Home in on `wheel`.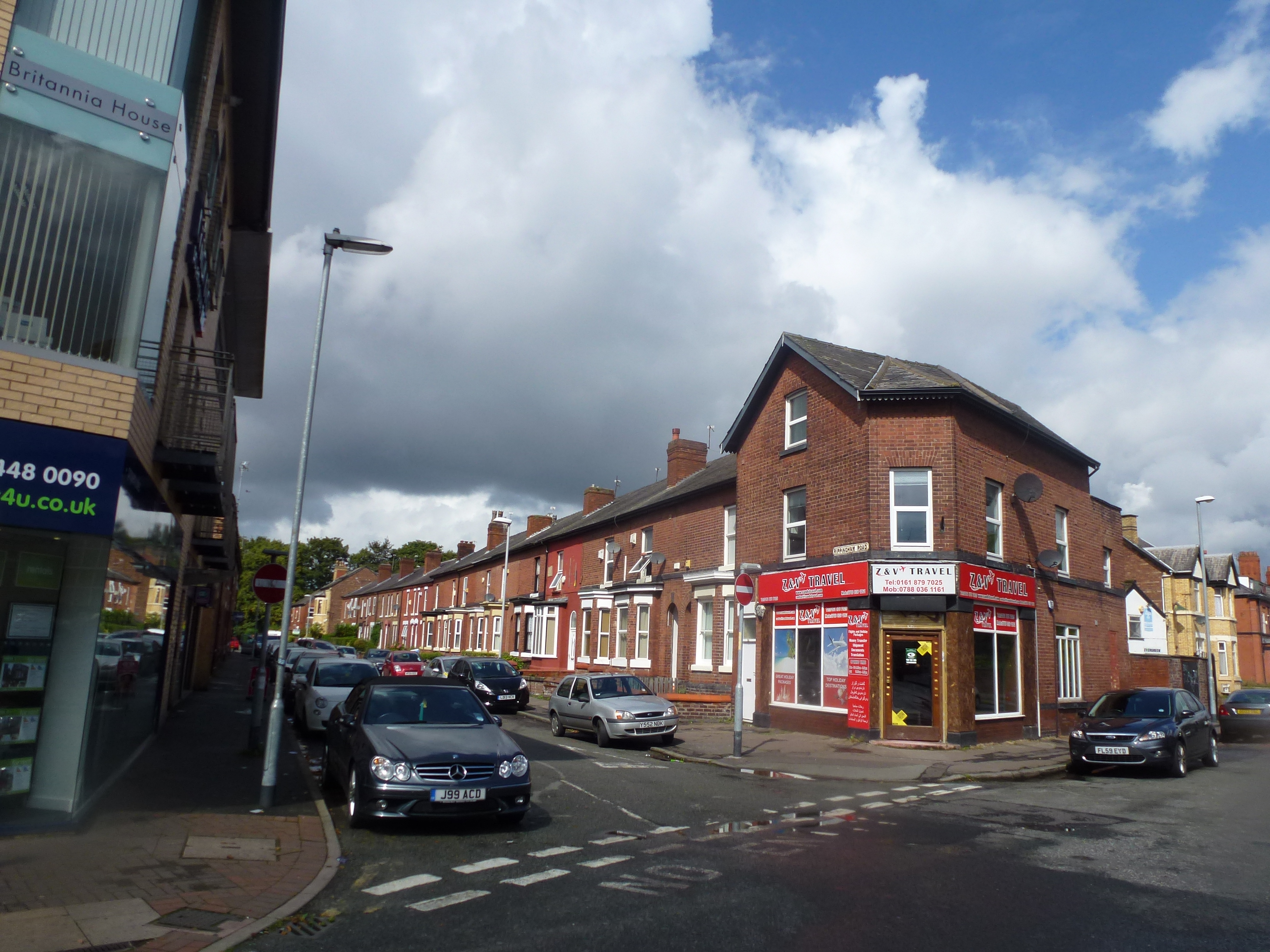
Homed in at BBox(342, 218, 350, 229).
